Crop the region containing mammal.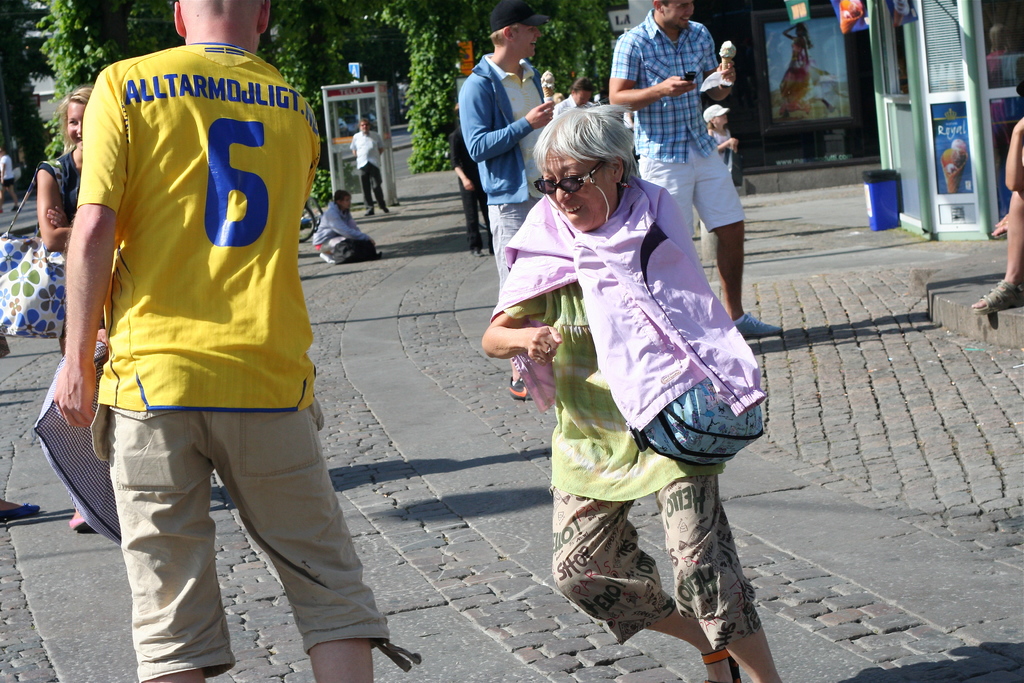
Crop region: bbox=[698, 100, 742, 181].
